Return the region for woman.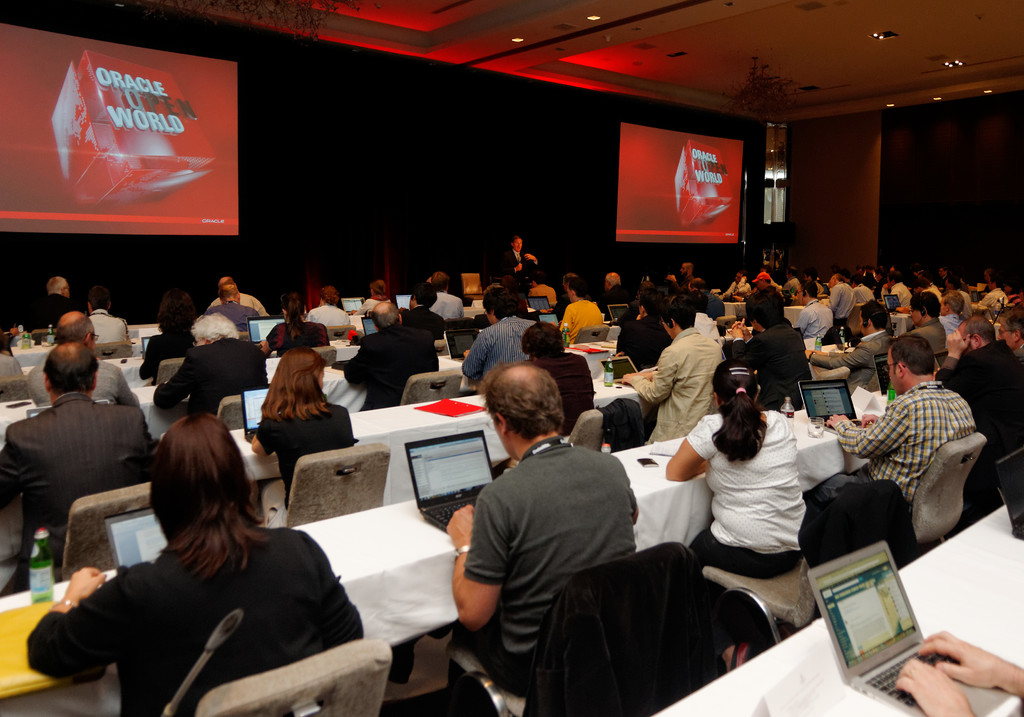
248:347:355:520.
